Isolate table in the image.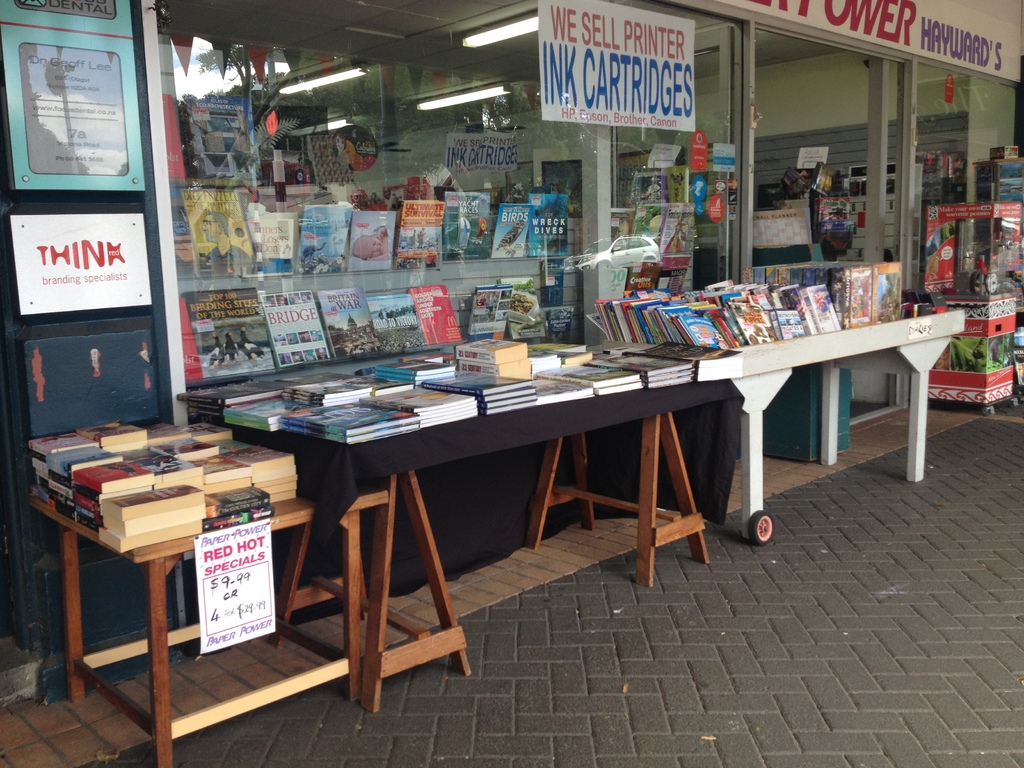
Isolated region: rect(26, 452, 400, 767).
